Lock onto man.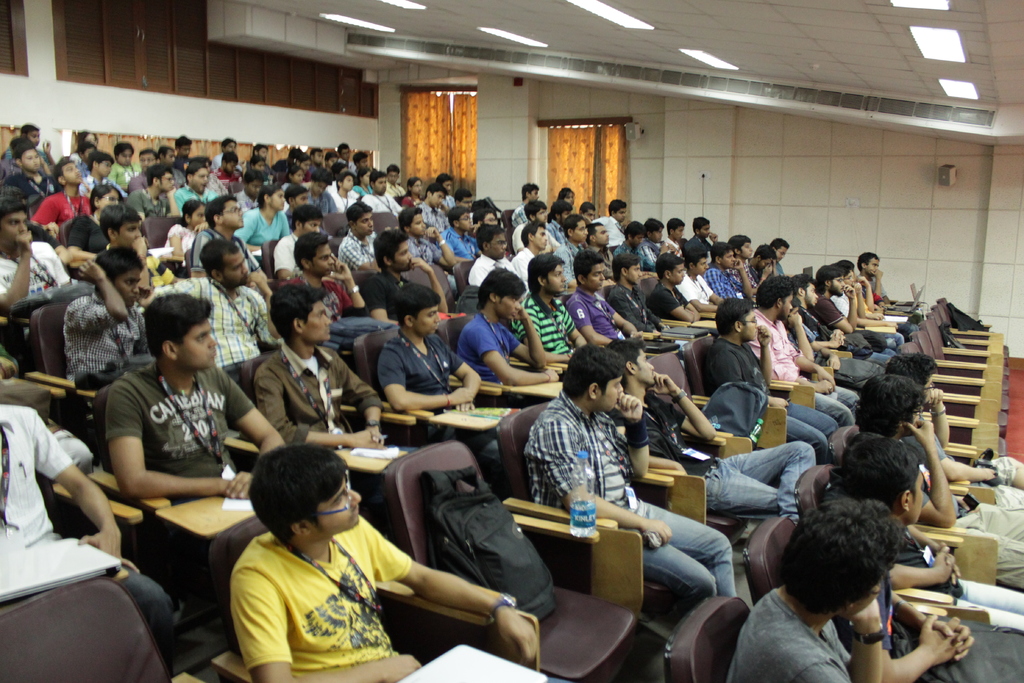
Locked: bbox(326, 154, 339, 167).
